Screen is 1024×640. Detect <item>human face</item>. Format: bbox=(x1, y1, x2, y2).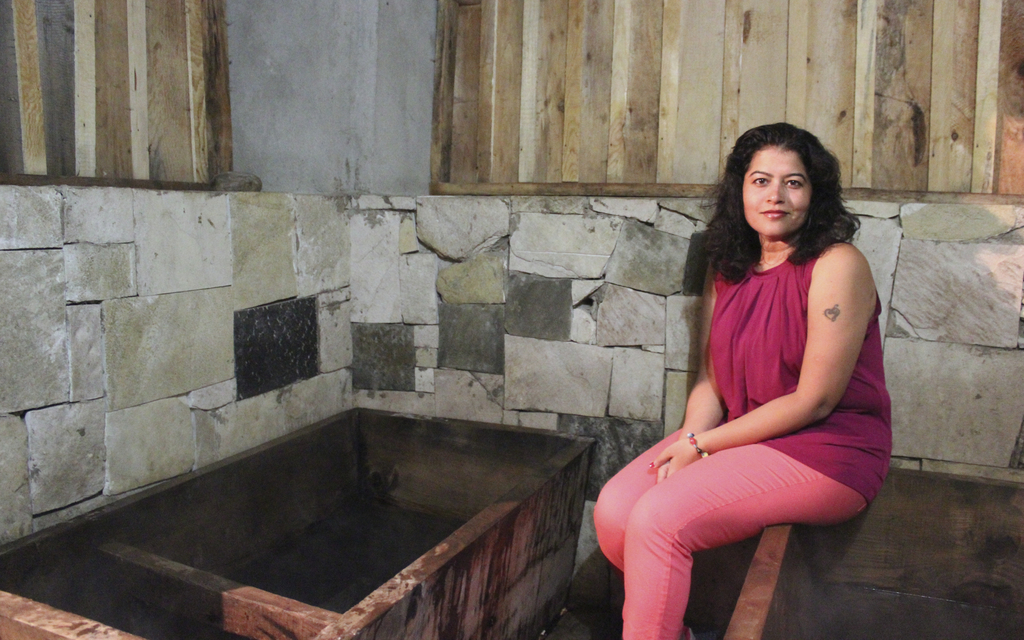
bbox=(743, 146, 812, 238).
